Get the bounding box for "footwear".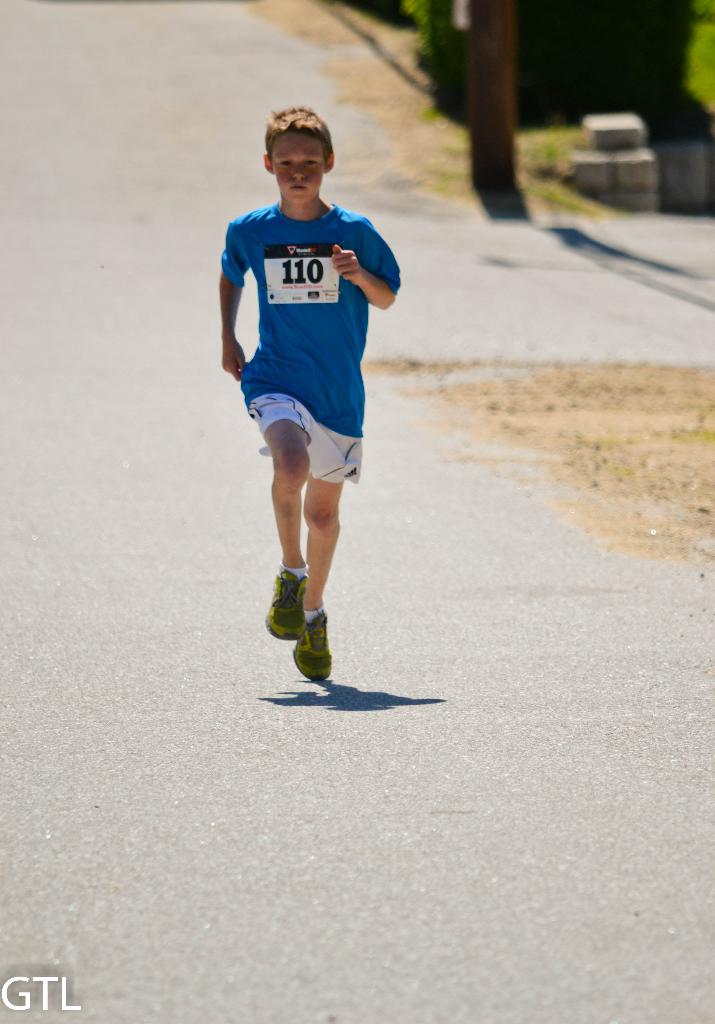
(261,564,329,653).
